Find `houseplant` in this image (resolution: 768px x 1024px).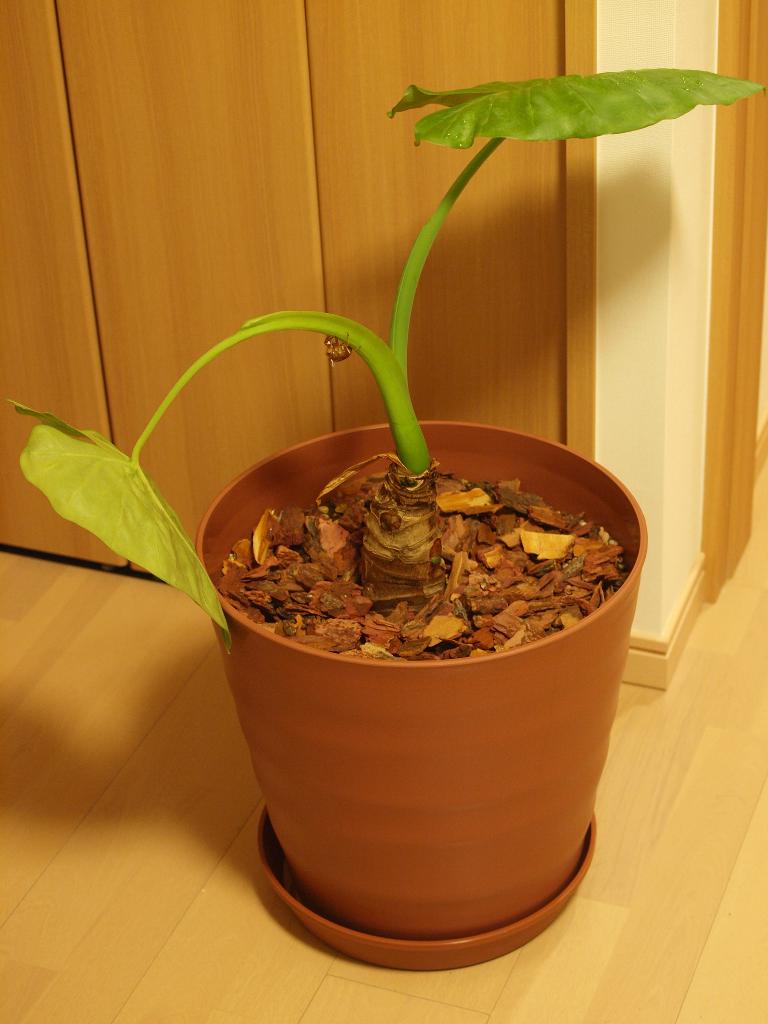
x1=10, y1=57, x2=767, y2=972.
